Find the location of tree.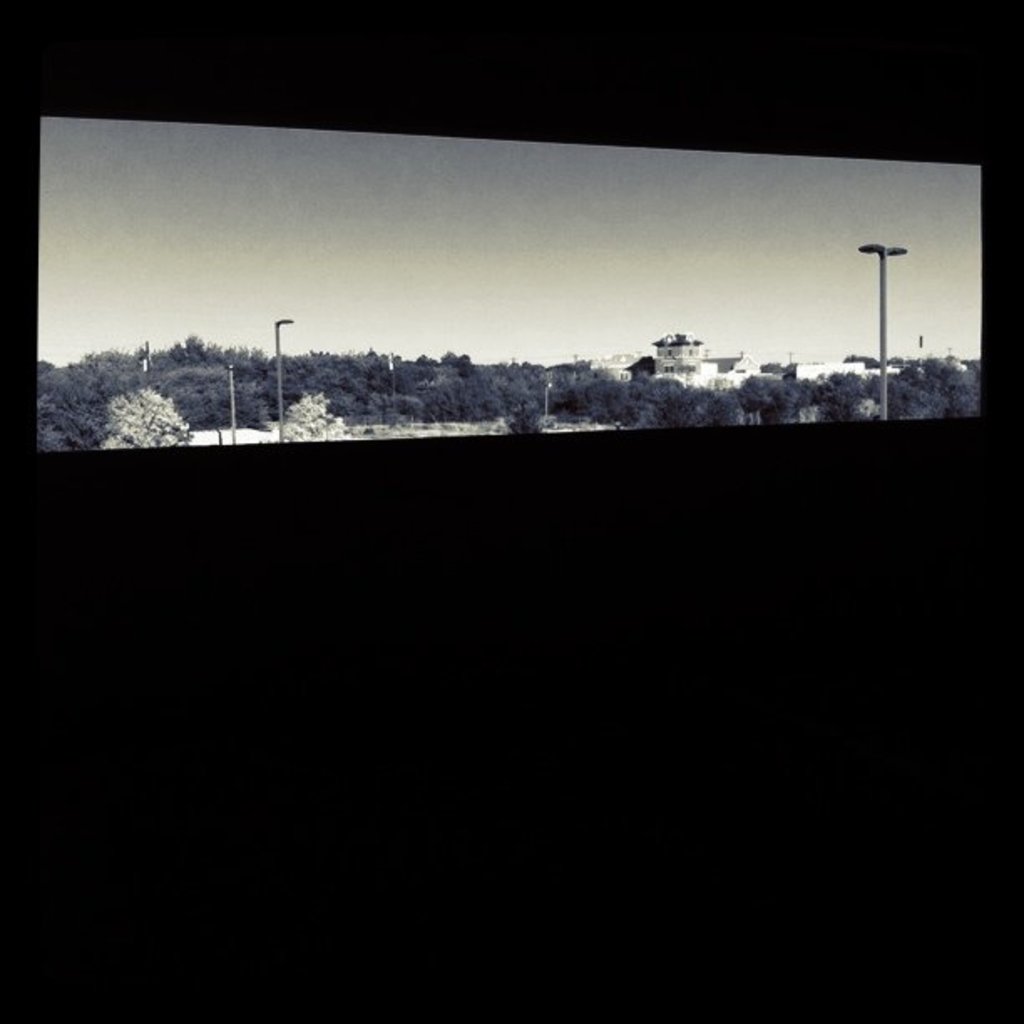
Location: [69, 397, 102, 455].
